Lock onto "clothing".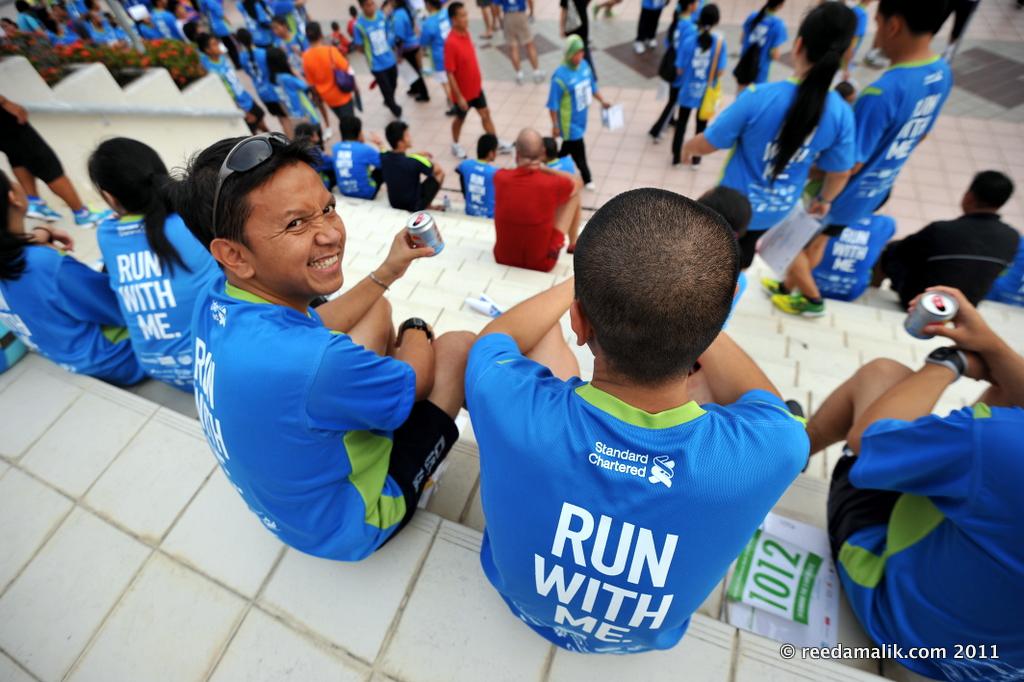
Locked: BBox(420, 12, 450, 76).
